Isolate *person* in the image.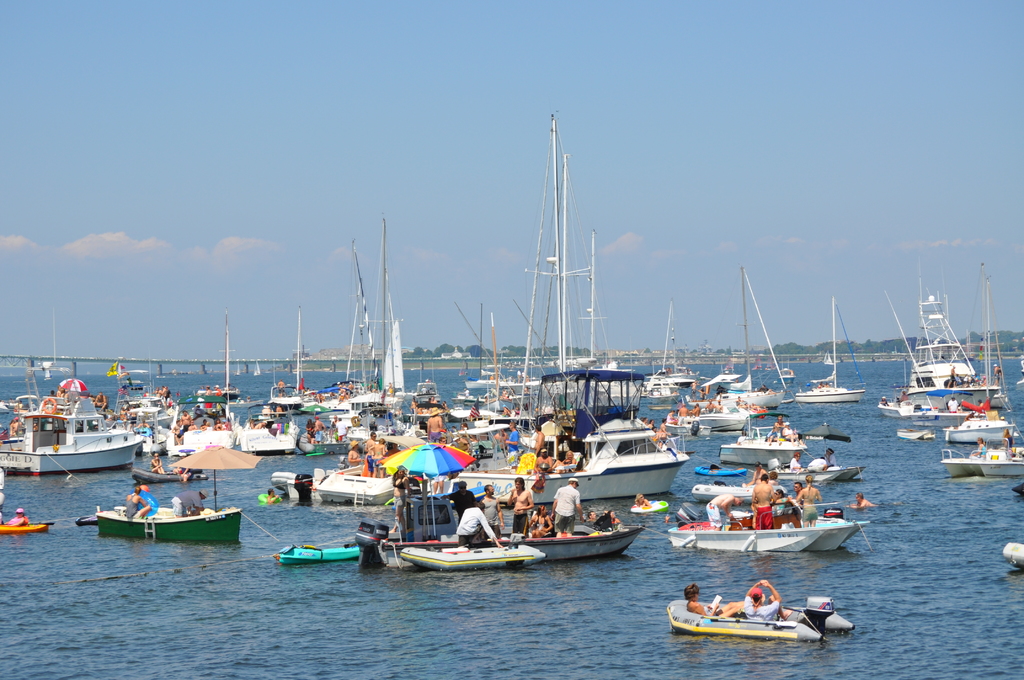
Isolated region: [x1=425, y1=408, x2=445, y2=445].
